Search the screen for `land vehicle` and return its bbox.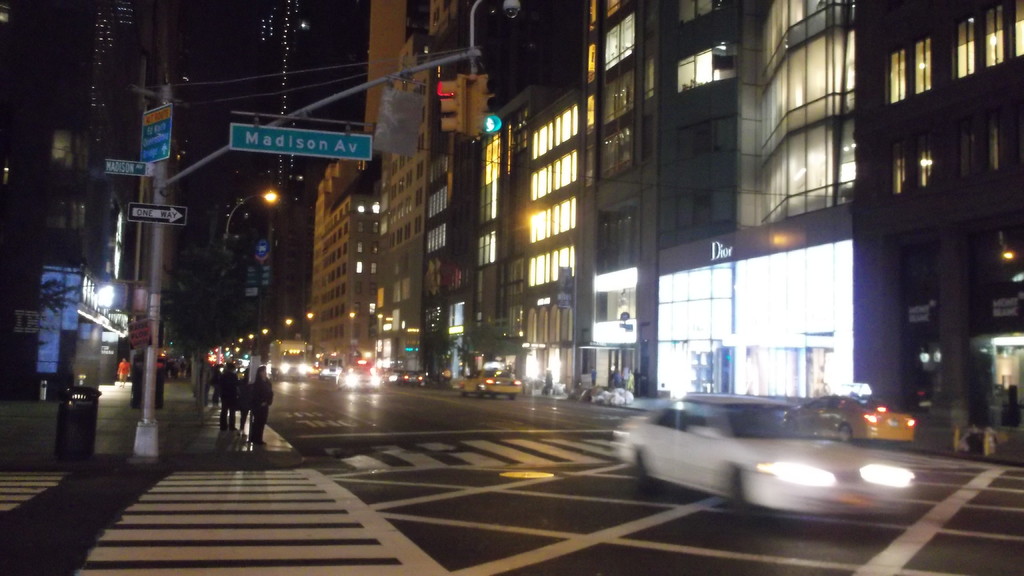
Found: x1=457 y1=369 x2=522 y2=401.
